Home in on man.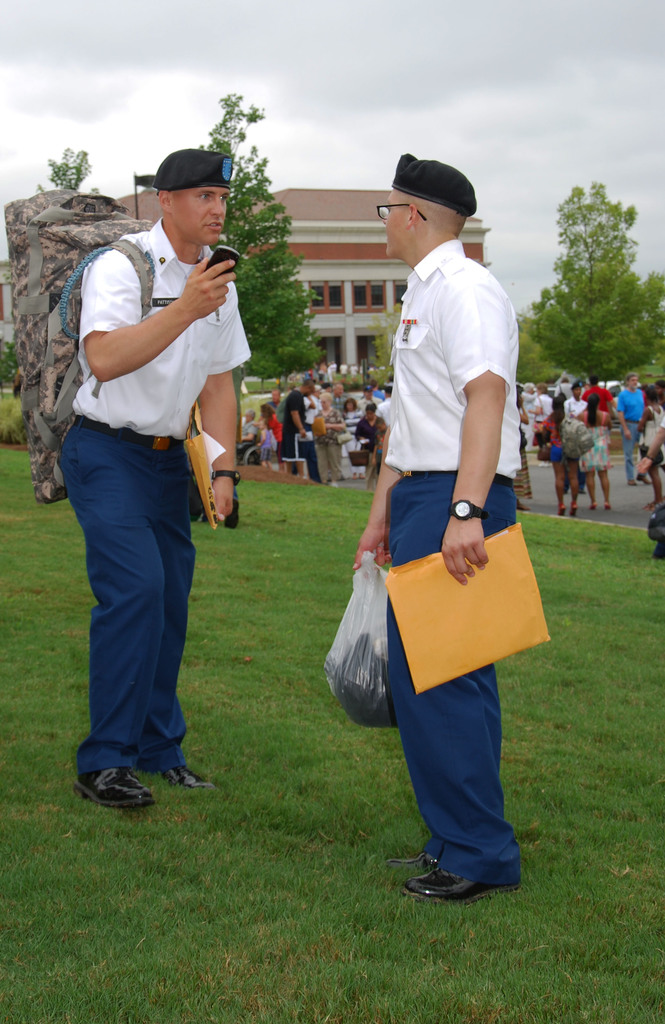
Homed in at {"left": 617, "top": 369, "right": 648, "bottom": 484}.
